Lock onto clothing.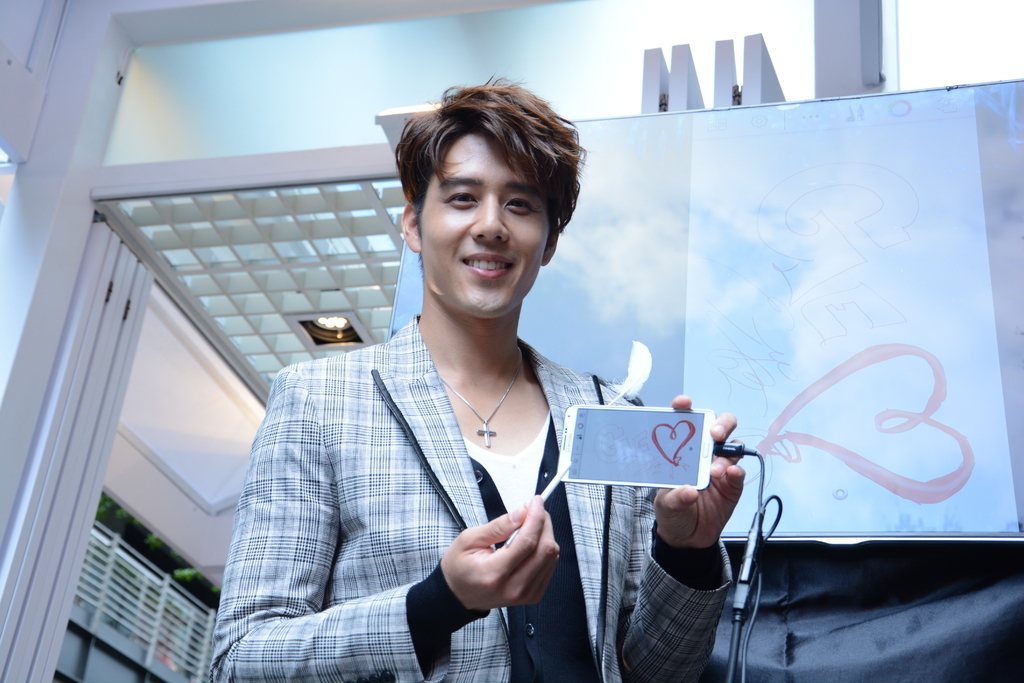
Locked: 232 292 648 662.
